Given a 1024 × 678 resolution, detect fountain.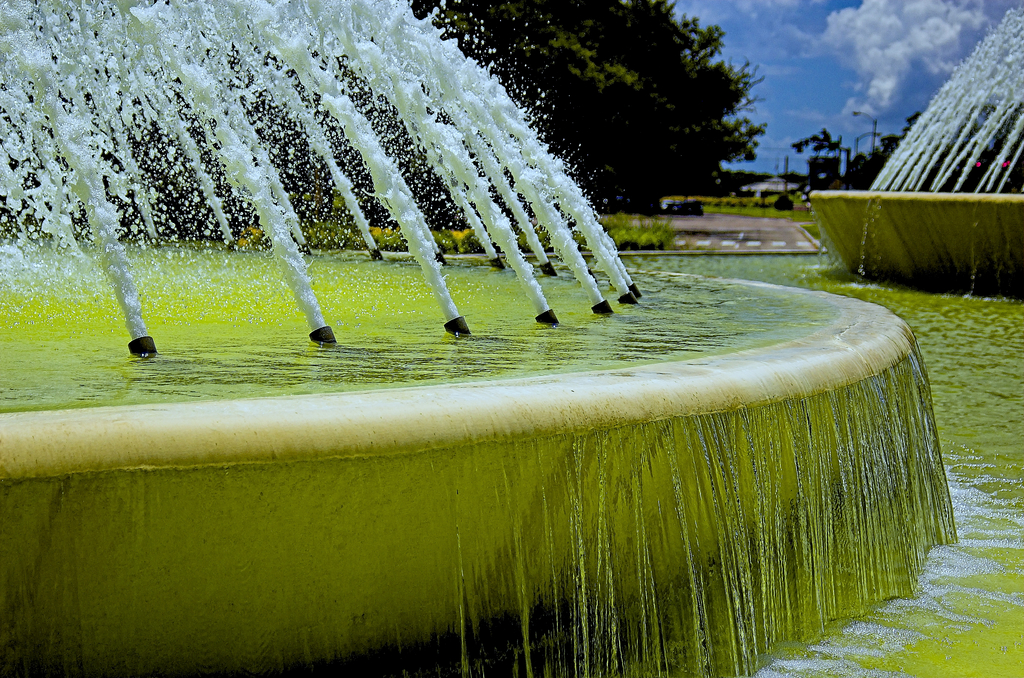
bbox=(54, 0, 938, 567).
